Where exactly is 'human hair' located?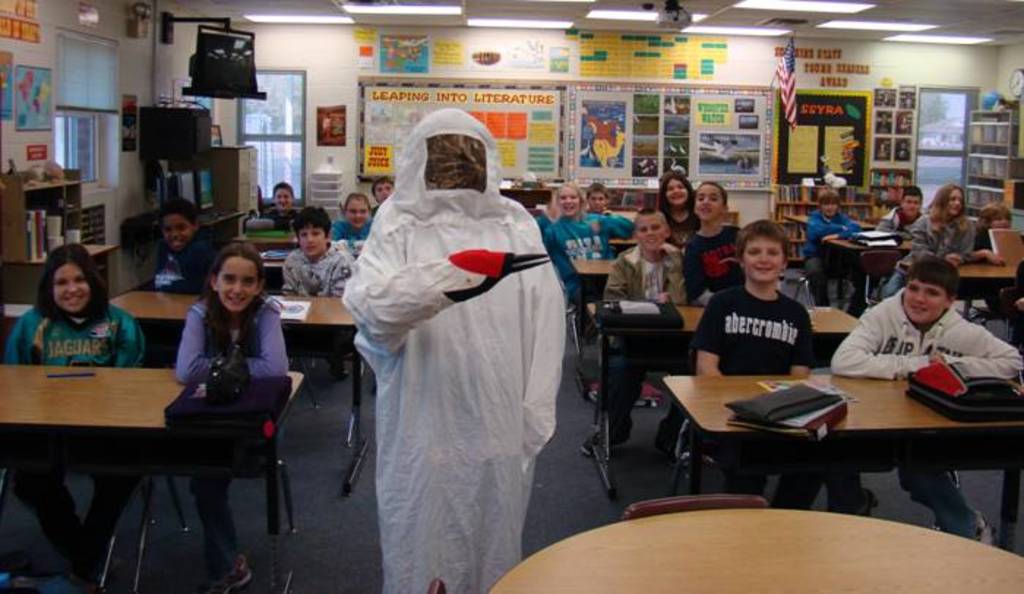
Its bounding box is bbox=(746, 212, 803, 279).
